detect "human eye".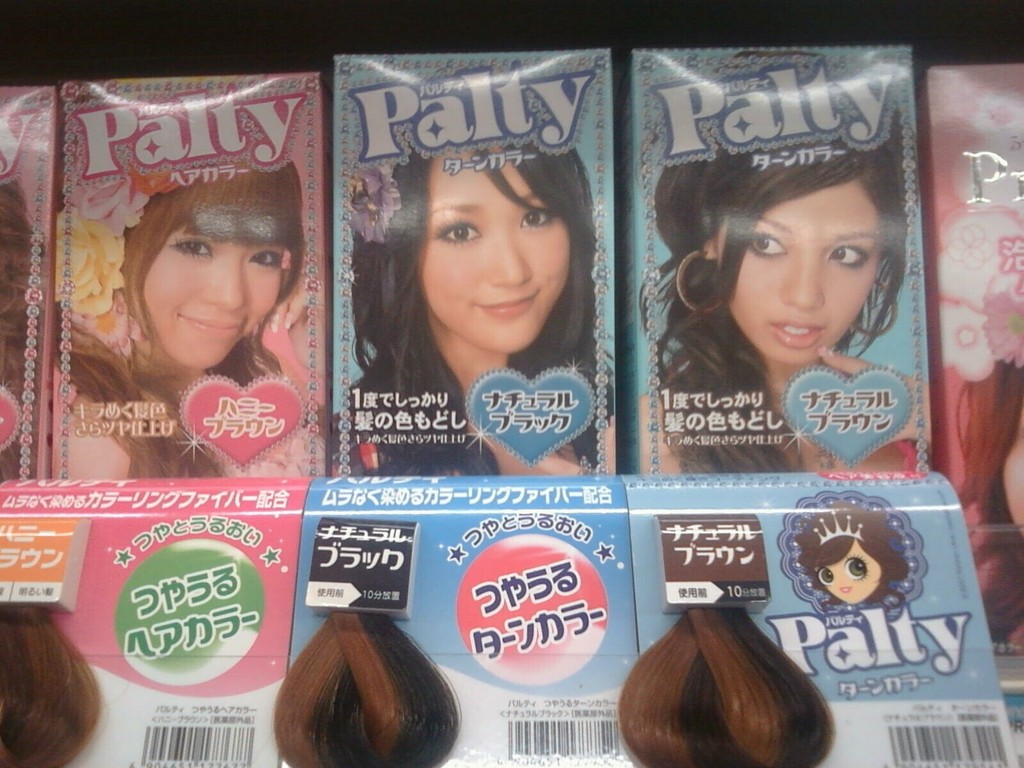
Detected at 243 248 285 270.
